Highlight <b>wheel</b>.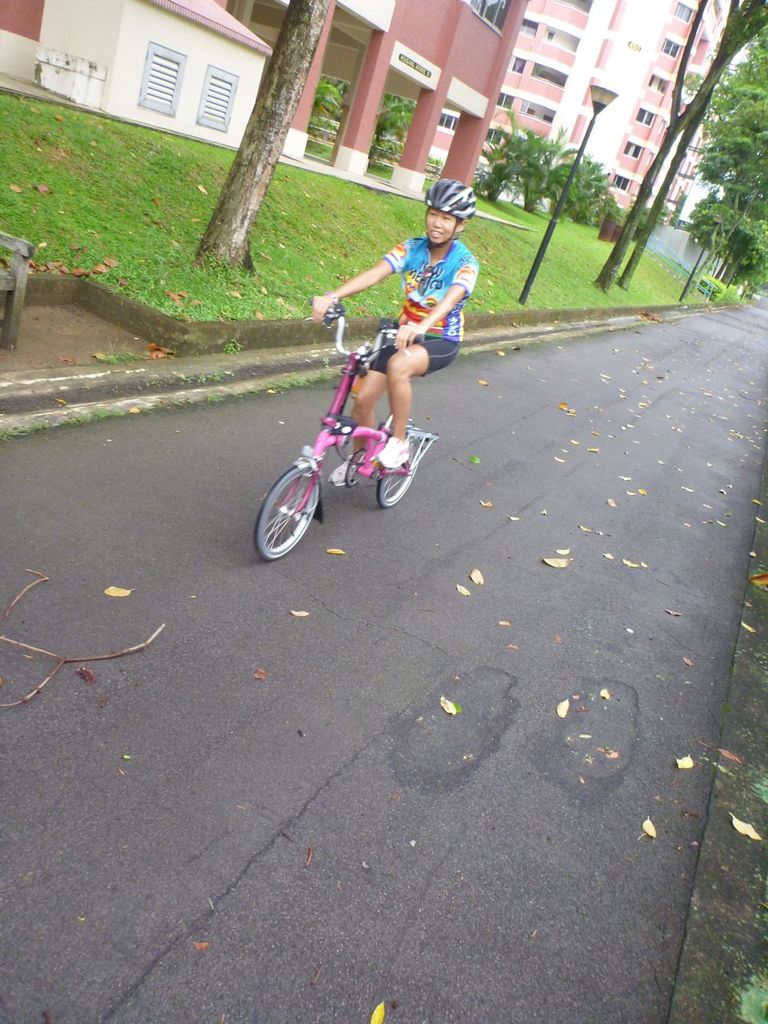
Highlighted region: pyautogui.locateOnScreen(374, 440, 422, 503).
